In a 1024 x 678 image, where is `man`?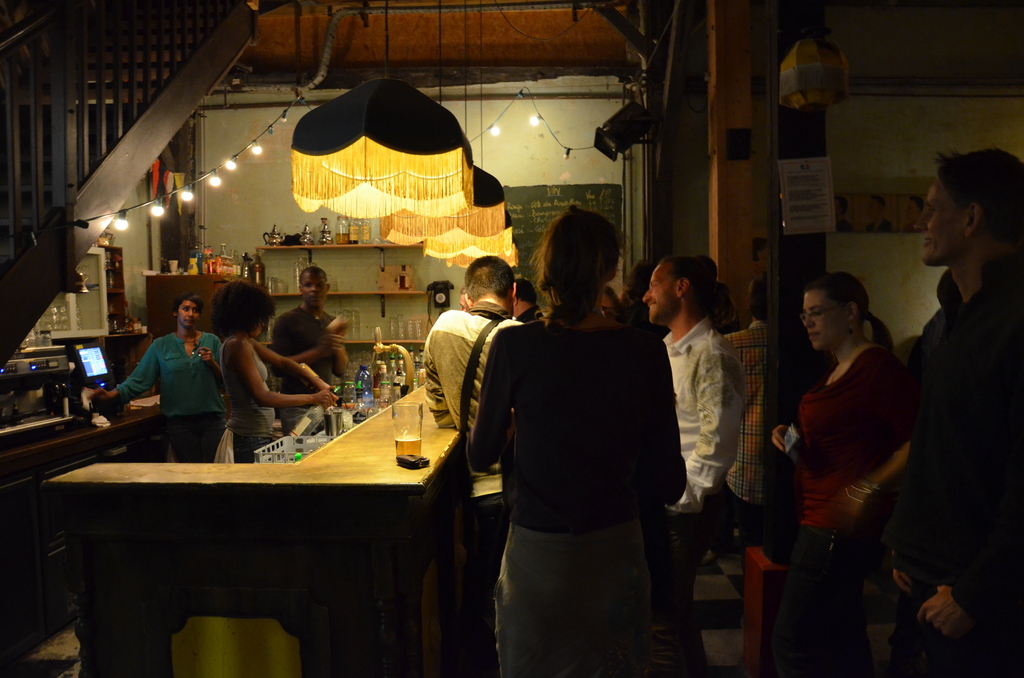
[left=640, top=257, right=743, bottom=677].
